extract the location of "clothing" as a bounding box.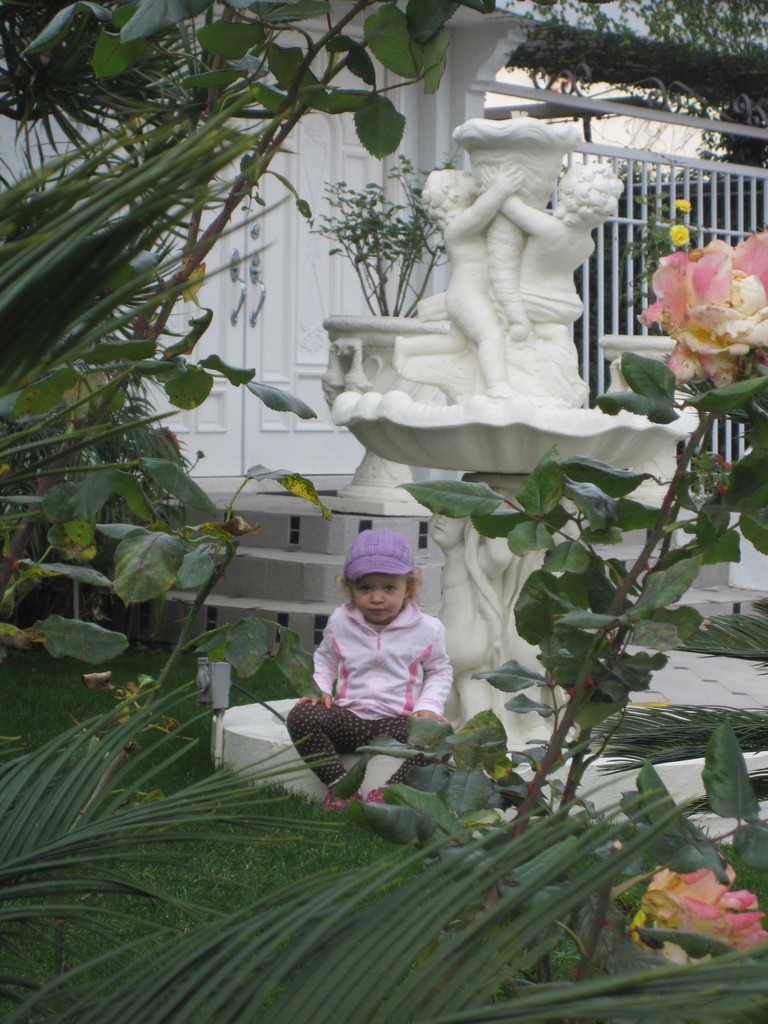
bbox=(337, 524, 417, 589).
